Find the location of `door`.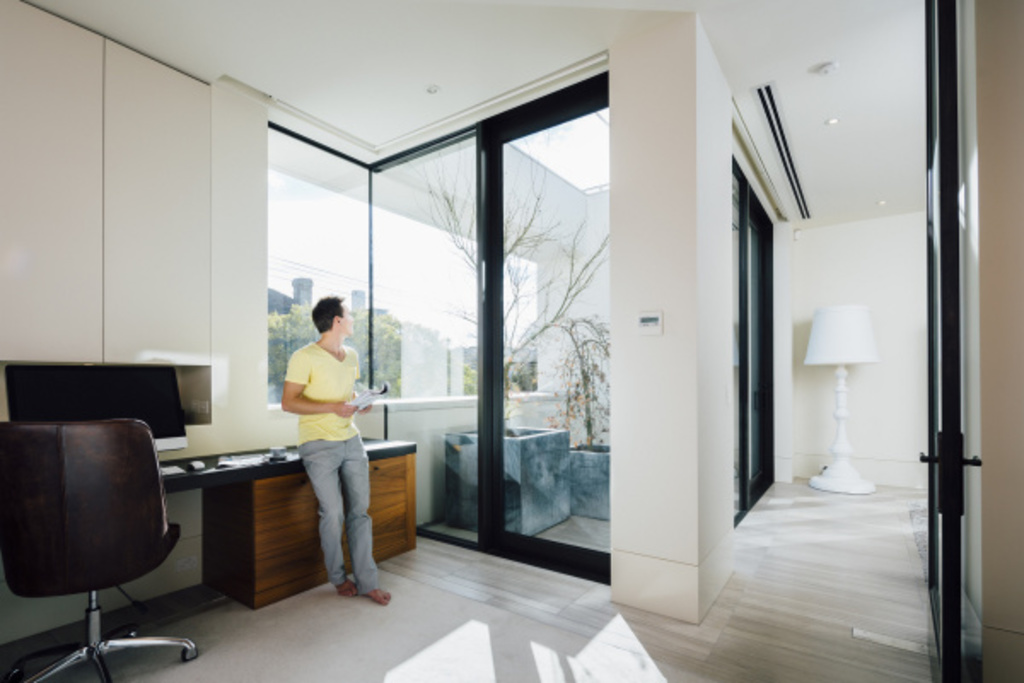
Location: {"x1": 483, "y1": 72, "x2": 609, "y2": 586}.
